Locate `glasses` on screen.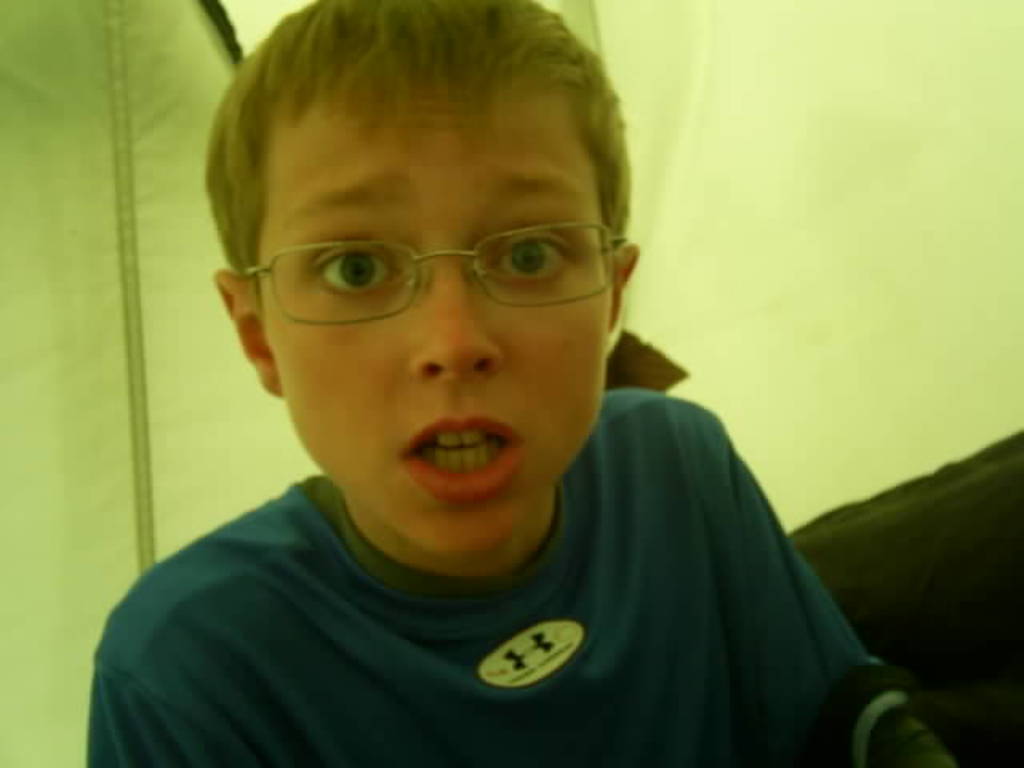
On screen at <bbox>234, 200, 616, 322</bbox>.
